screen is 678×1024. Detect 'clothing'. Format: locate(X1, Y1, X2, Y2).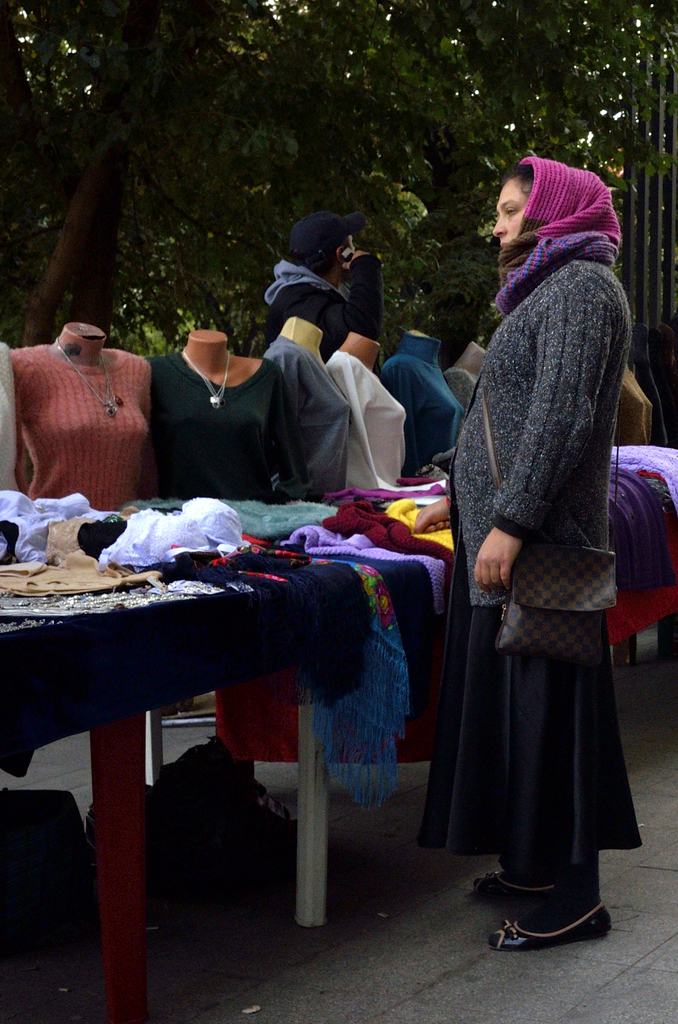
locate(255, 263, 383, 340).
